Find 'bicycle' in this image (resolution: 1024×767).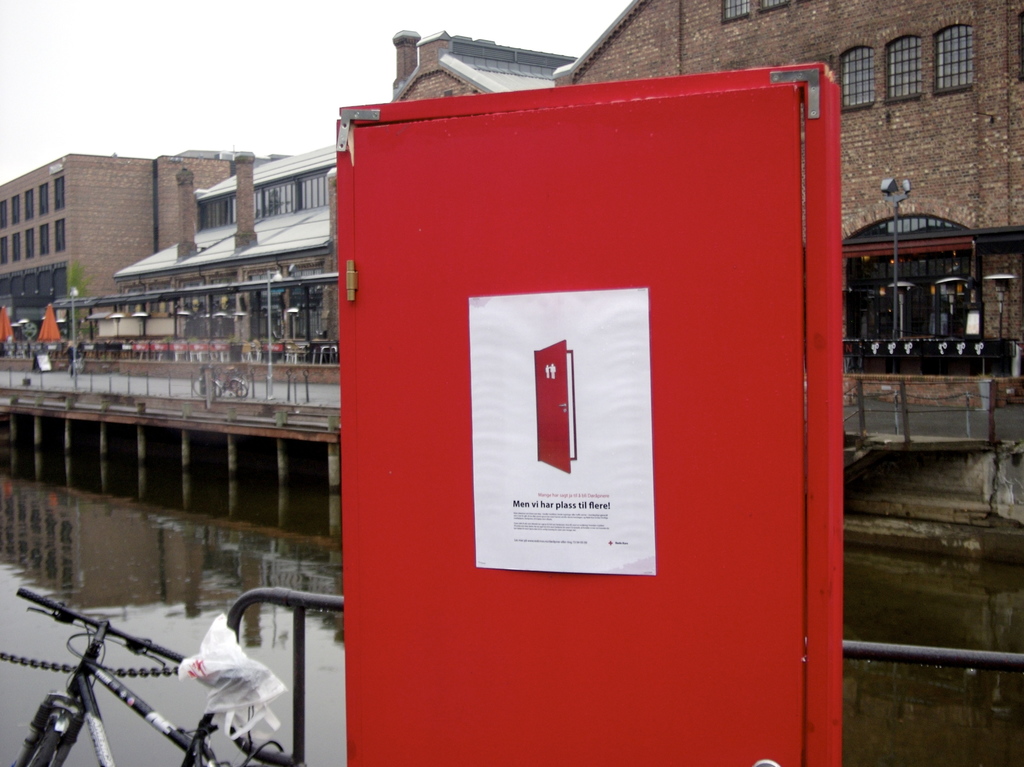
(left=193, top=363, right=246, bottom=398).
